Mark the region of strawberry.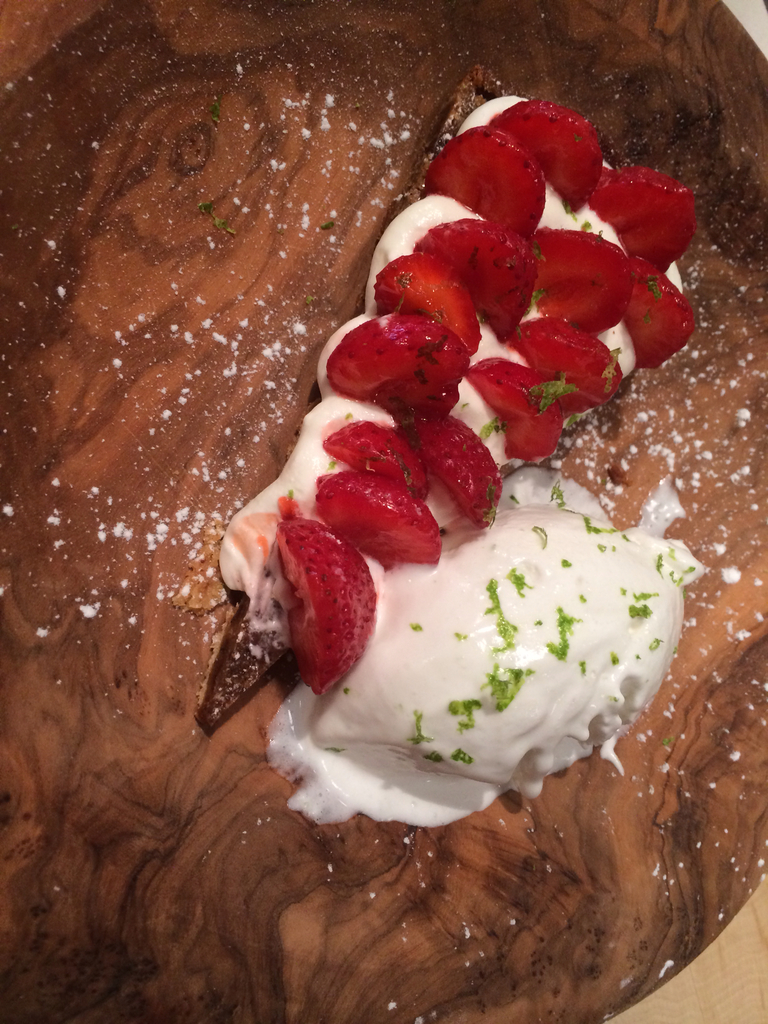
Region: bbox=(497, 316, 621, 413).
